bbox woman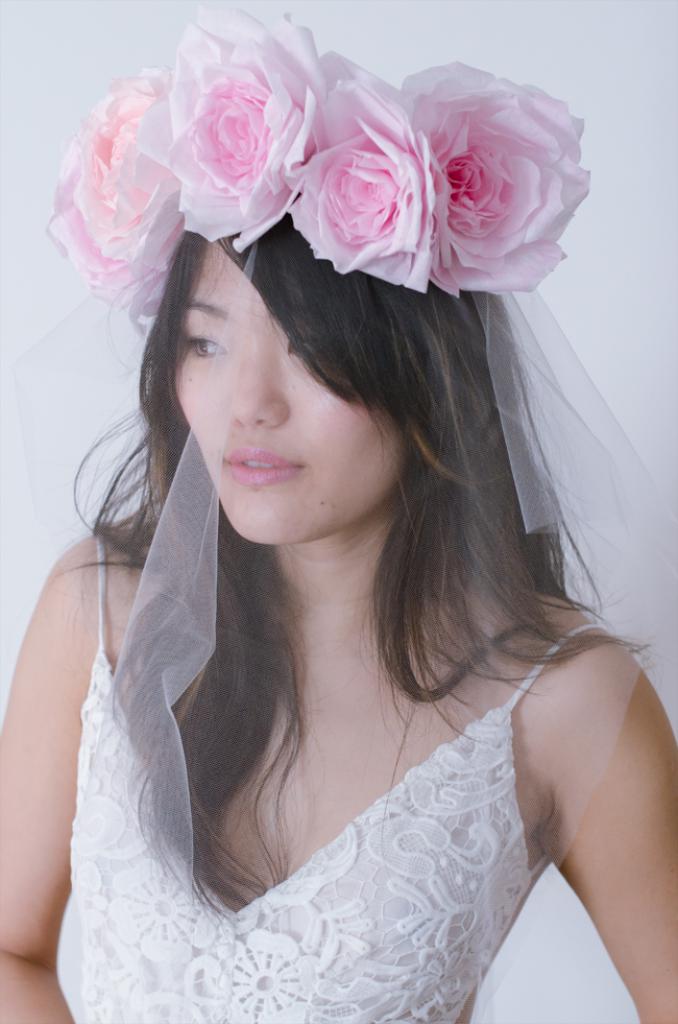
[0, 41, 677, 1023]
